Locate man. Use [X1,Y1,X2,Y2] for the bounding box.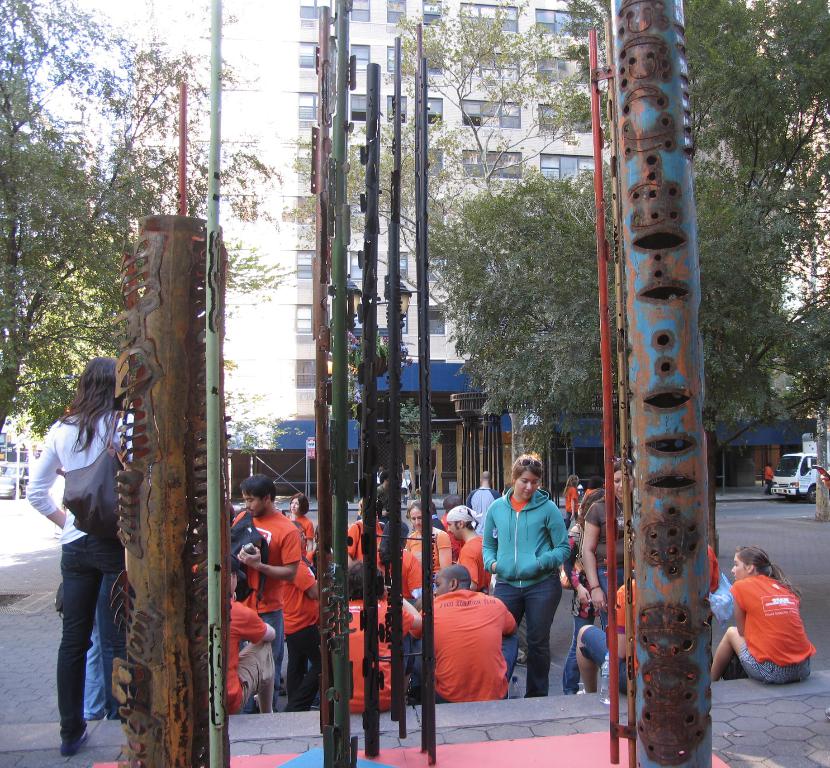
[374,470,392,511].
